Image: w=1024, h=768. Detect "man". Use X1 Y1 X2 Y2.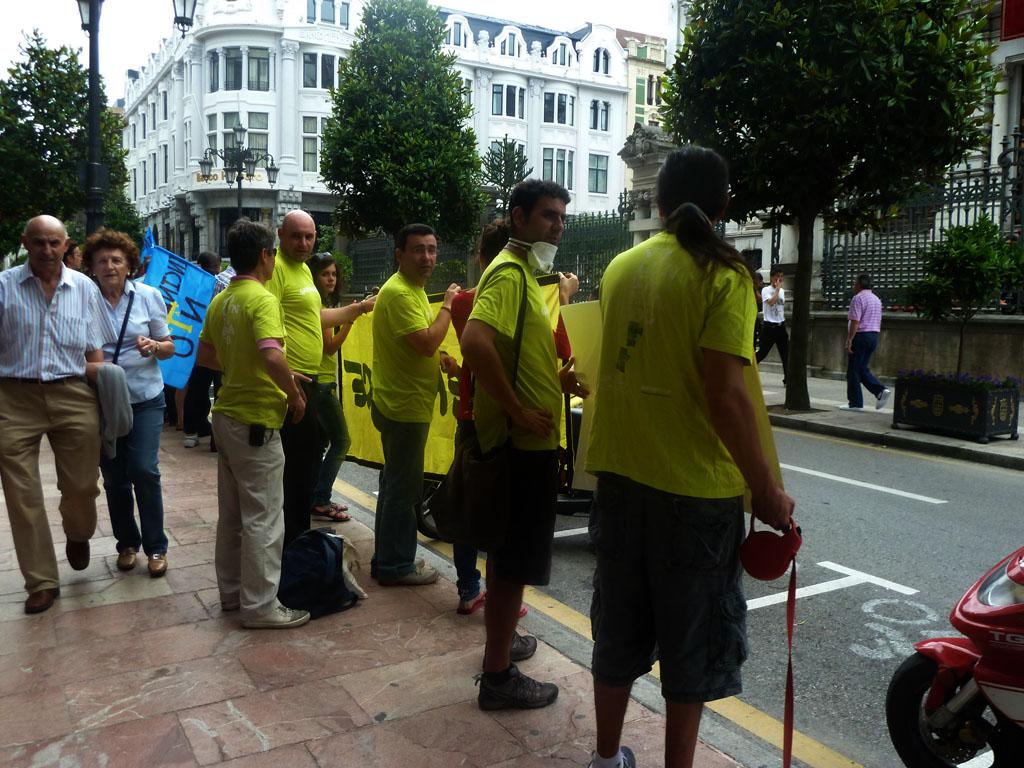
196 225 308 629.
